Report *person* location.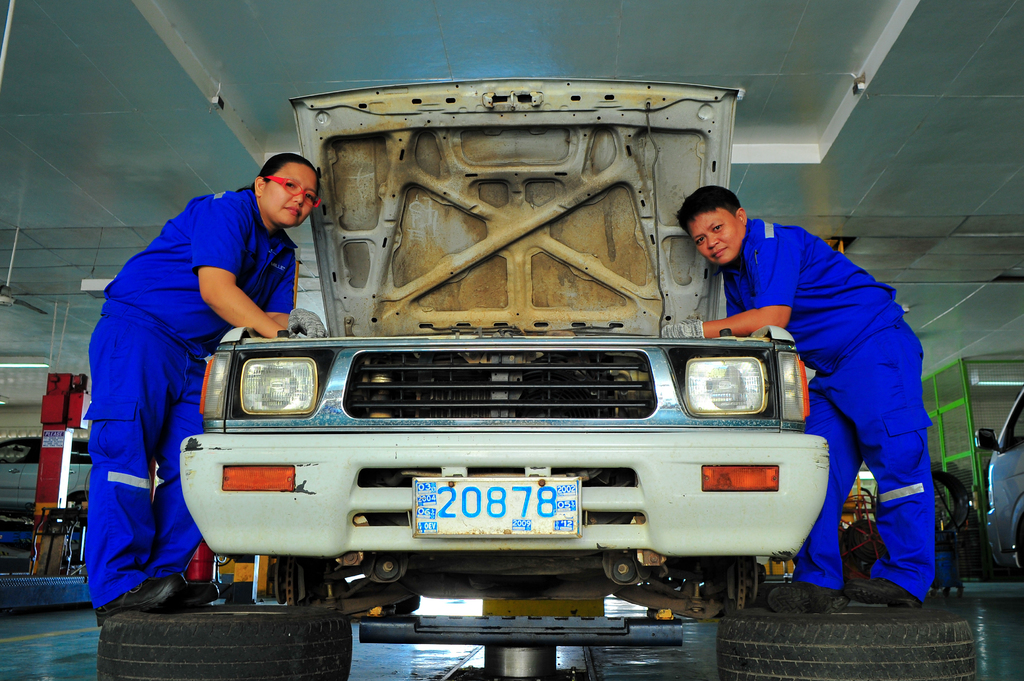
Report: [x1=84, y1=152, x2=321, y2=633].
